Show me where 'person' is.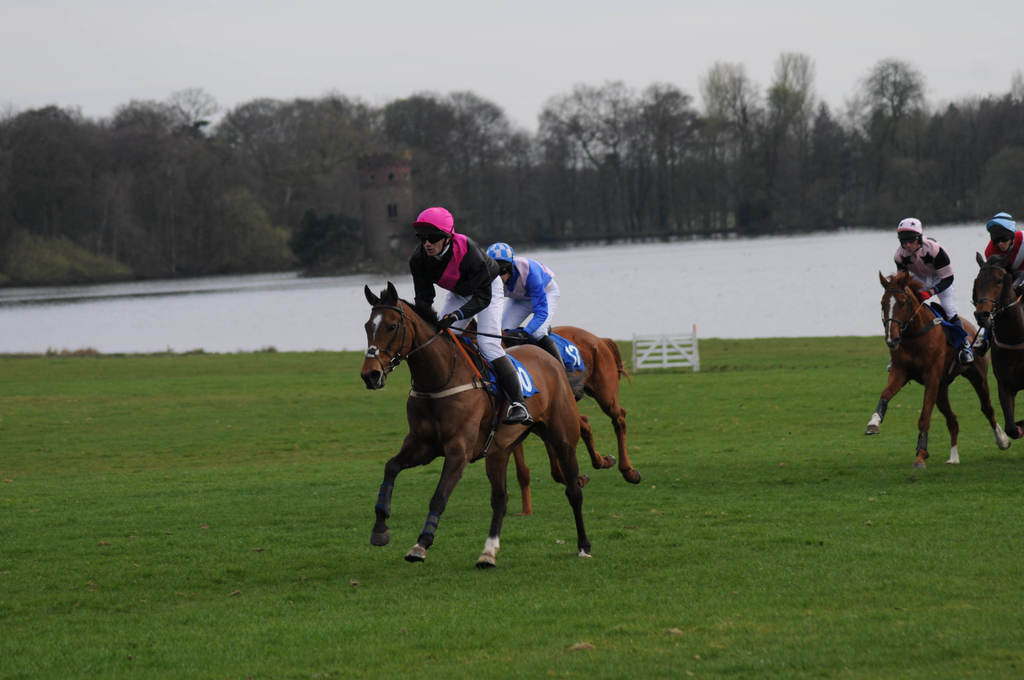
'person' is at 973:215:1023:291.
